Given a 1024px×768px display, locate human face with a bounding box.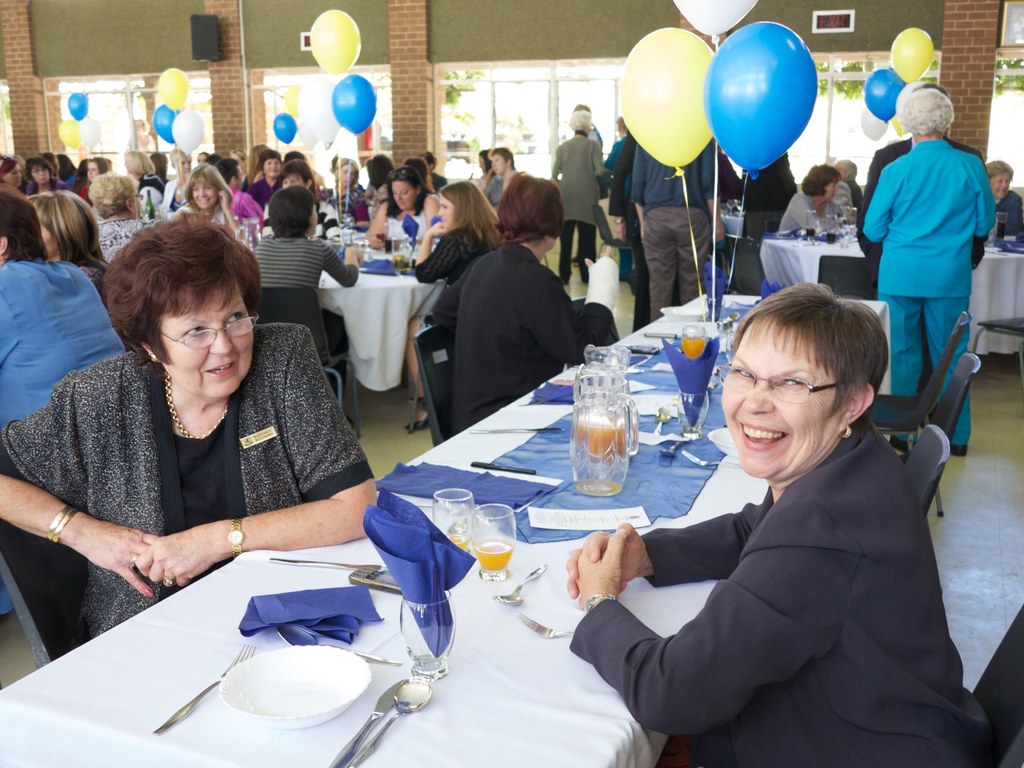
Located: box(161, 290, 248, 400).
